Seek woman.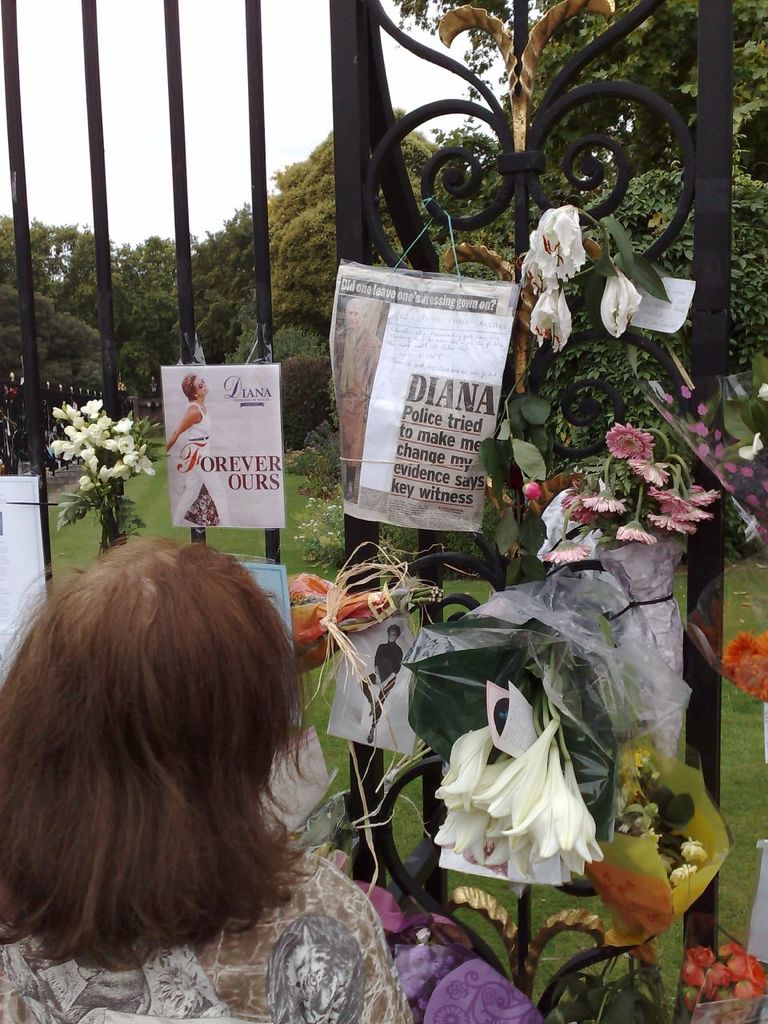
[x1=0, y1=542, x2=404, y2=999].
